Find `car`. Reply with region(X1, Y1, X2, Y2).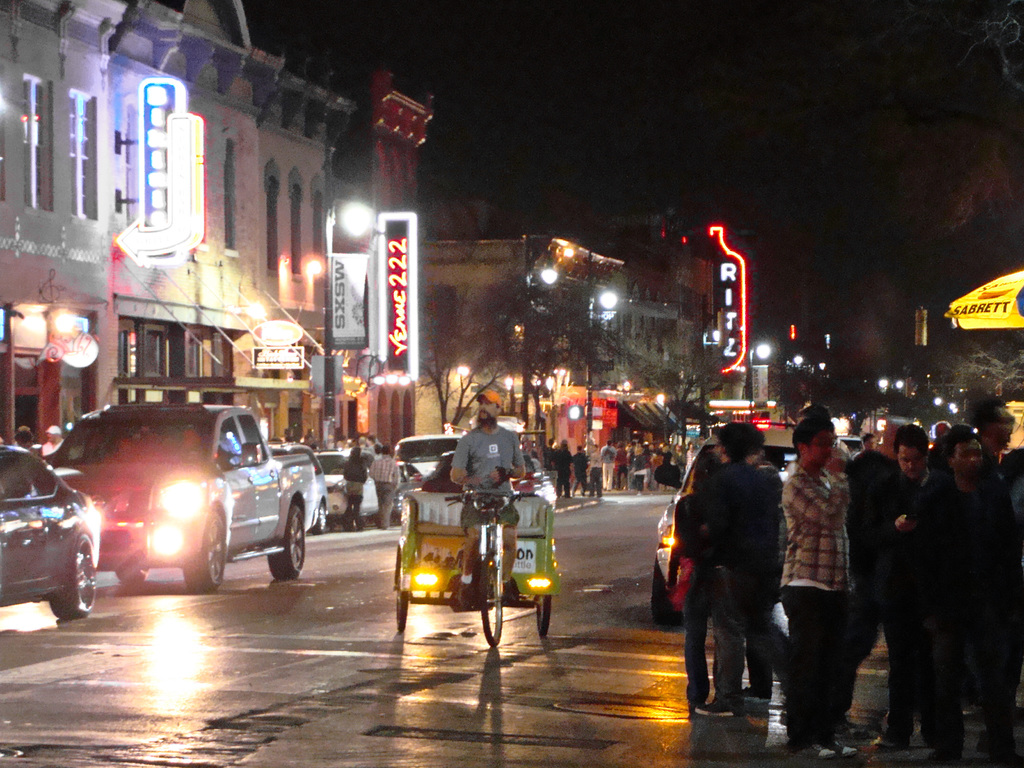
region(0, 444, 102, 618).
